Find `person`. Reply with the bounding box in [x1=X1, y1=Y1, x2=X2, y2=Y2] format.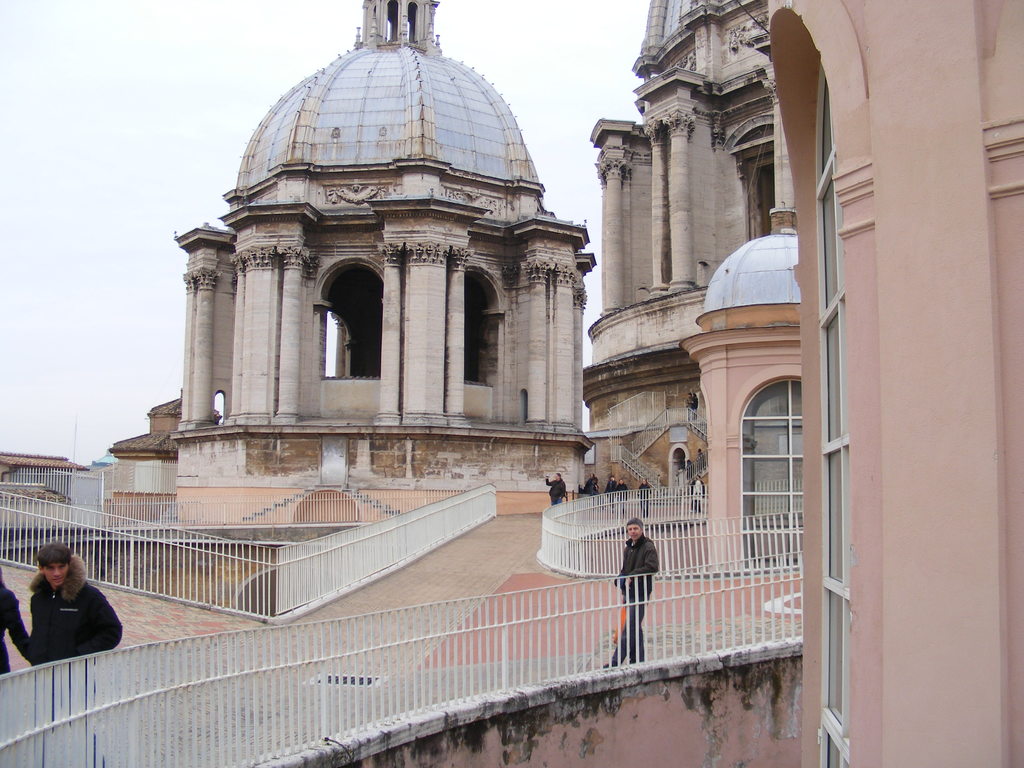
[x1=31, y1=545, x2=125, y2=767].
